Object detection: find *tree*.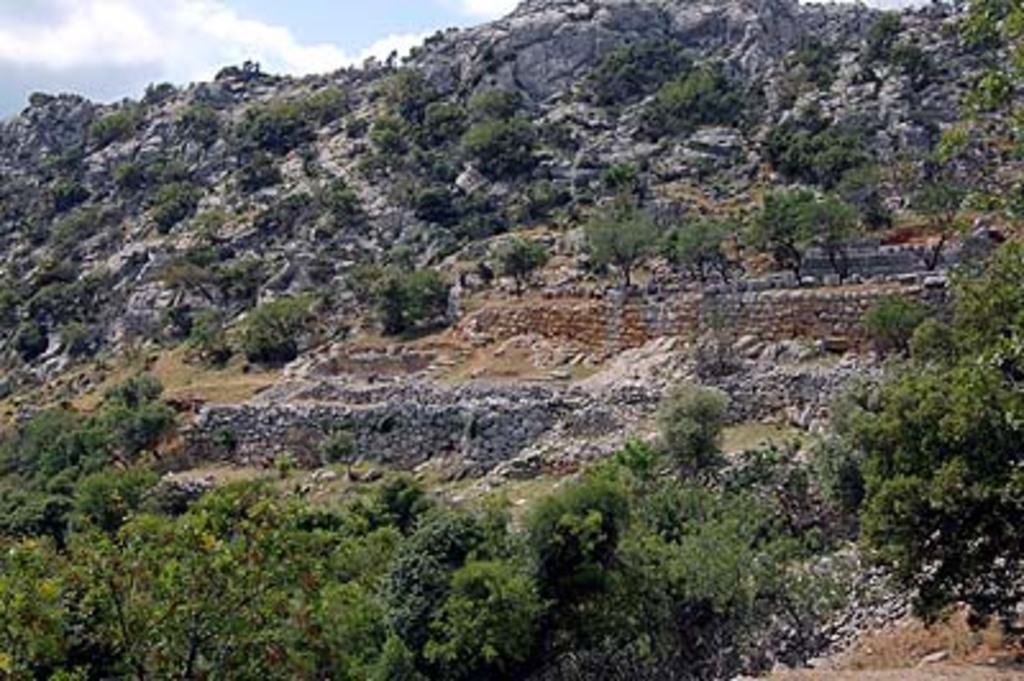
(781, 33, 842, 92).
